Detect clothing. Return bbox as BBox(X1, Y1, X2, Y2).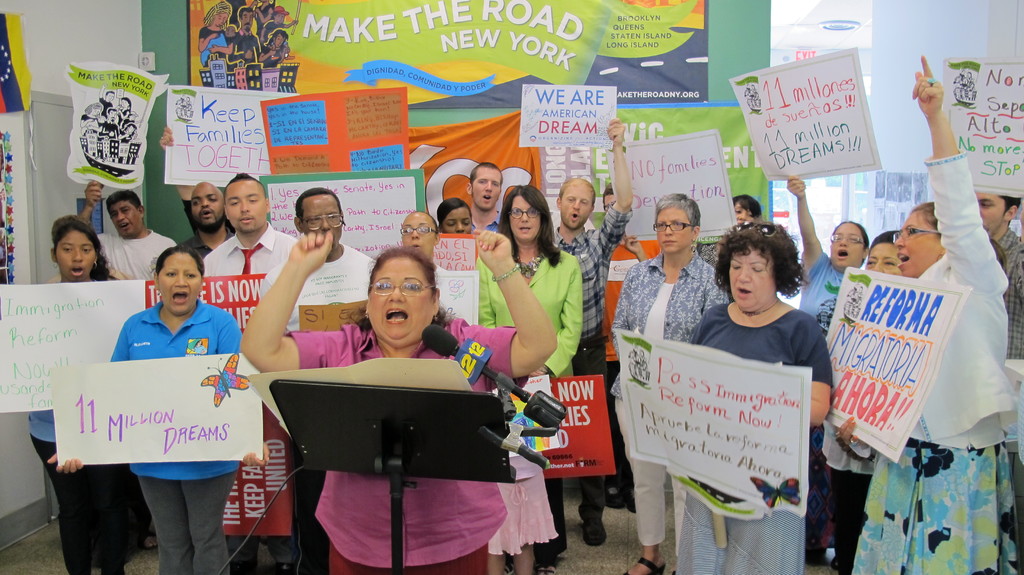
BBox(202, 223, 295, 281).
